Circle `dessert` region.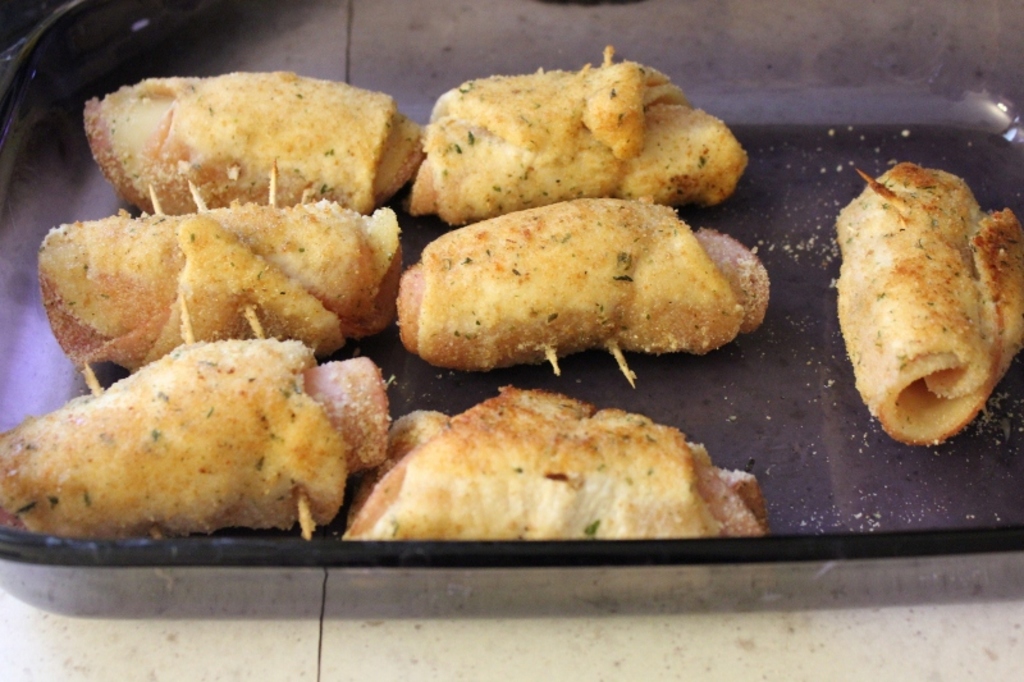
Region: bbox(411, 51, 753, 210).
